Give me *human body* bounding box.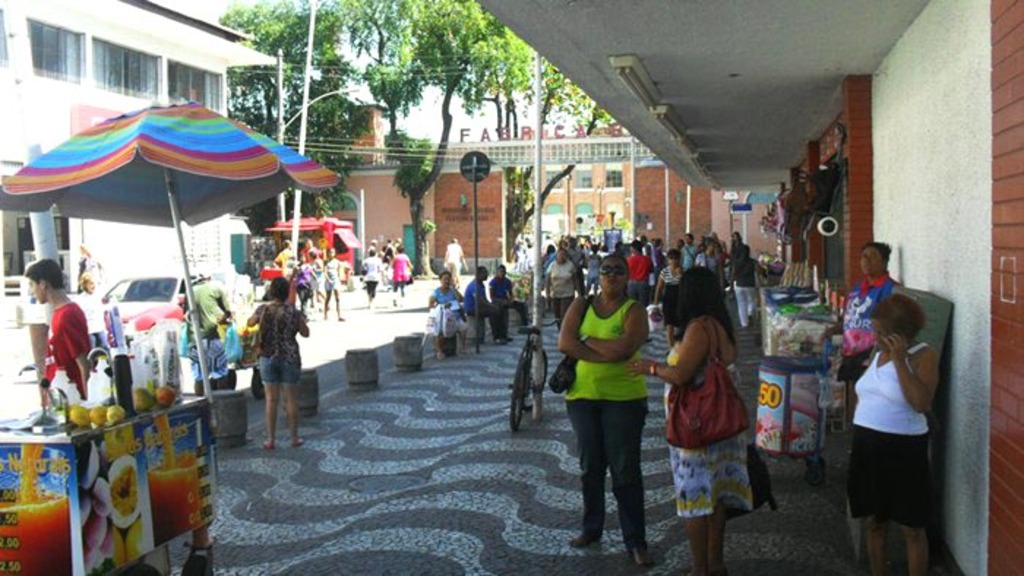
433:269:467:345.
